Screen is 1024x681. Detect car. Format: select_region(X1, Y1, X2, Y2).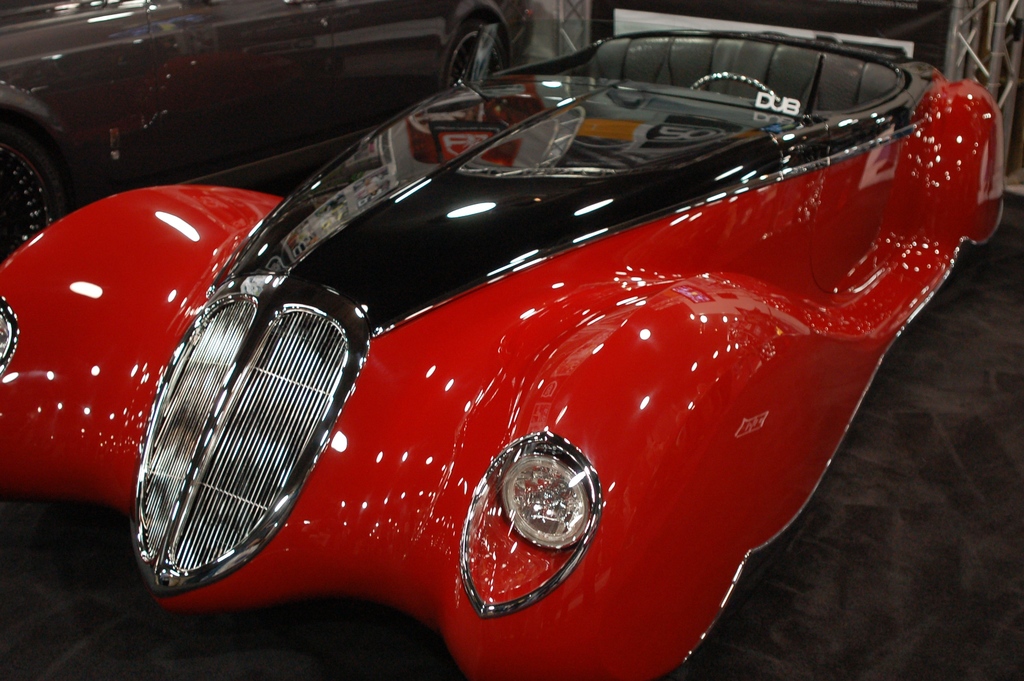
select_region(0, 30, 1005, 680).
